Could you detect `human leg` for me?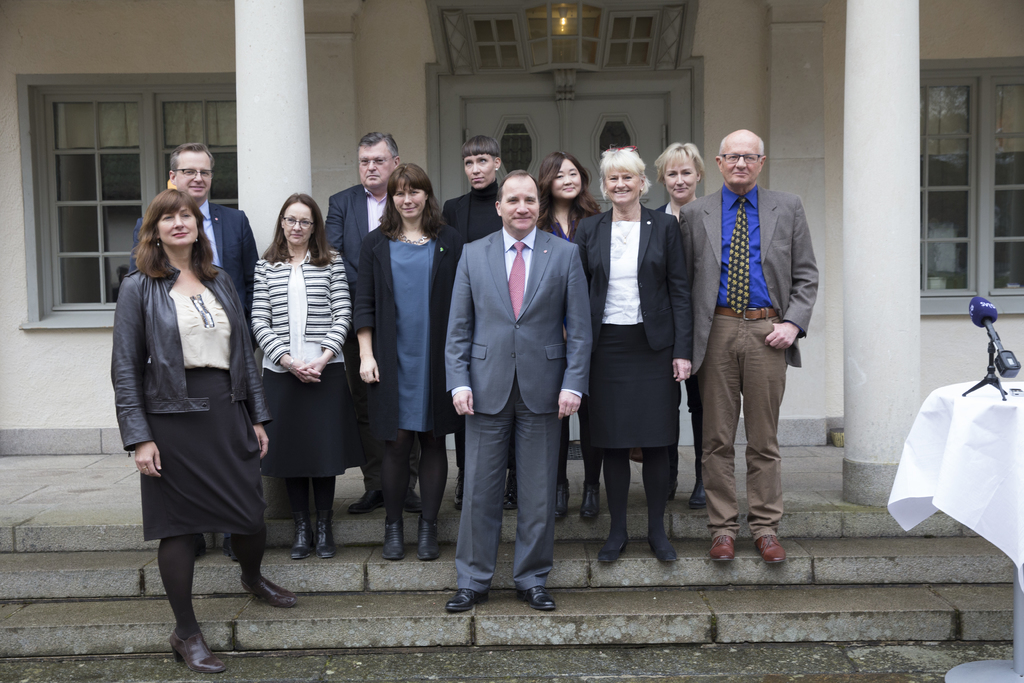
Detection result: {"left": 282, "top": 375, "right": 307, "bottom": 562}.
